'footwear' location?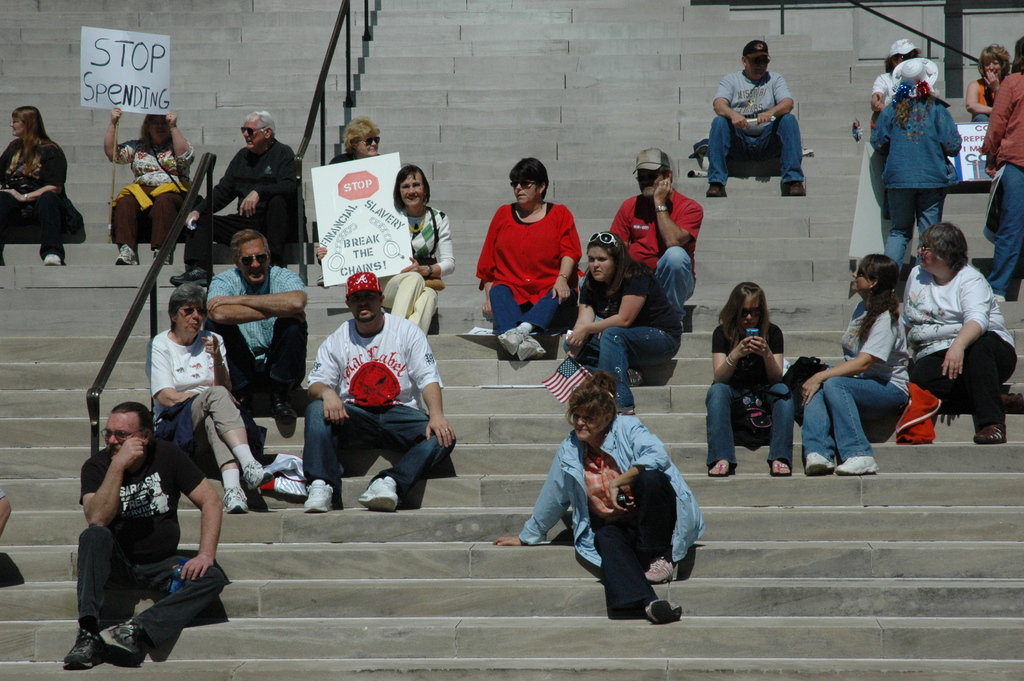
116:246:141:266
